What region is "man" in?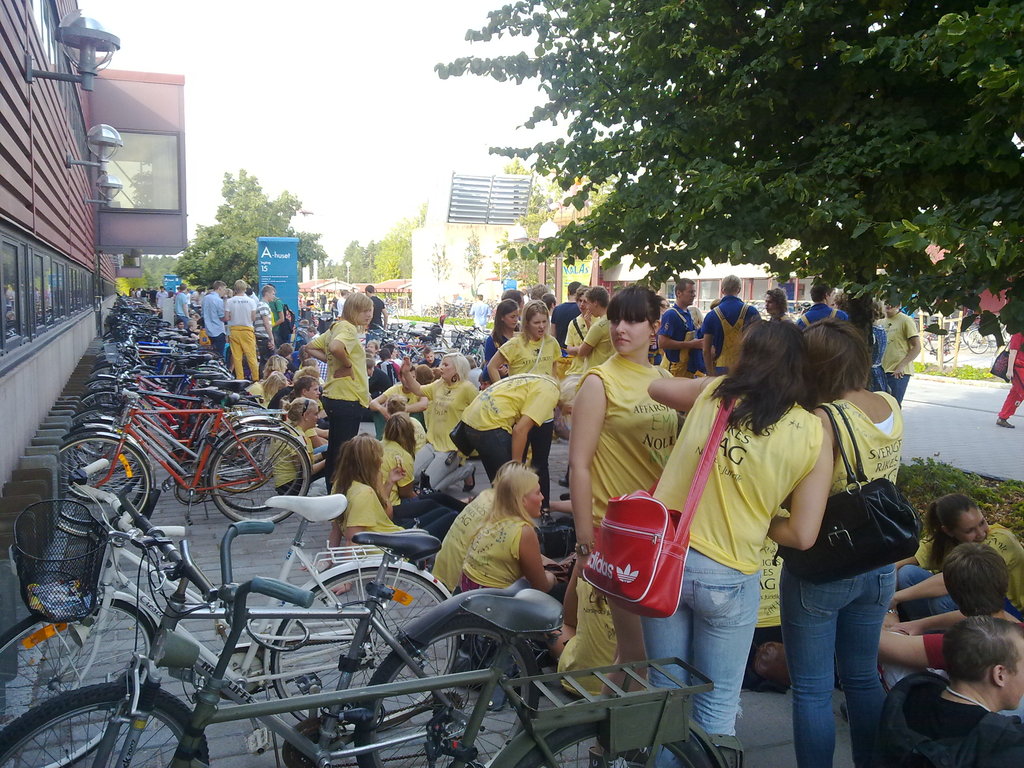
crop(466, 294, 490, 335).
